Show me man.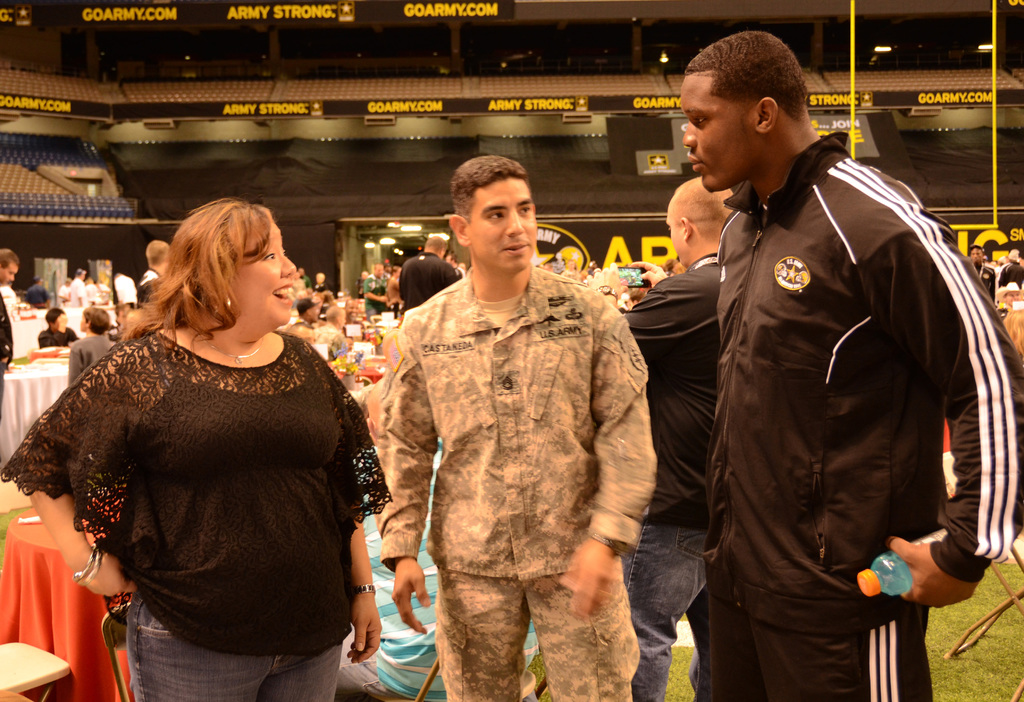
man is here: rect(320, 305, 346, 353).
